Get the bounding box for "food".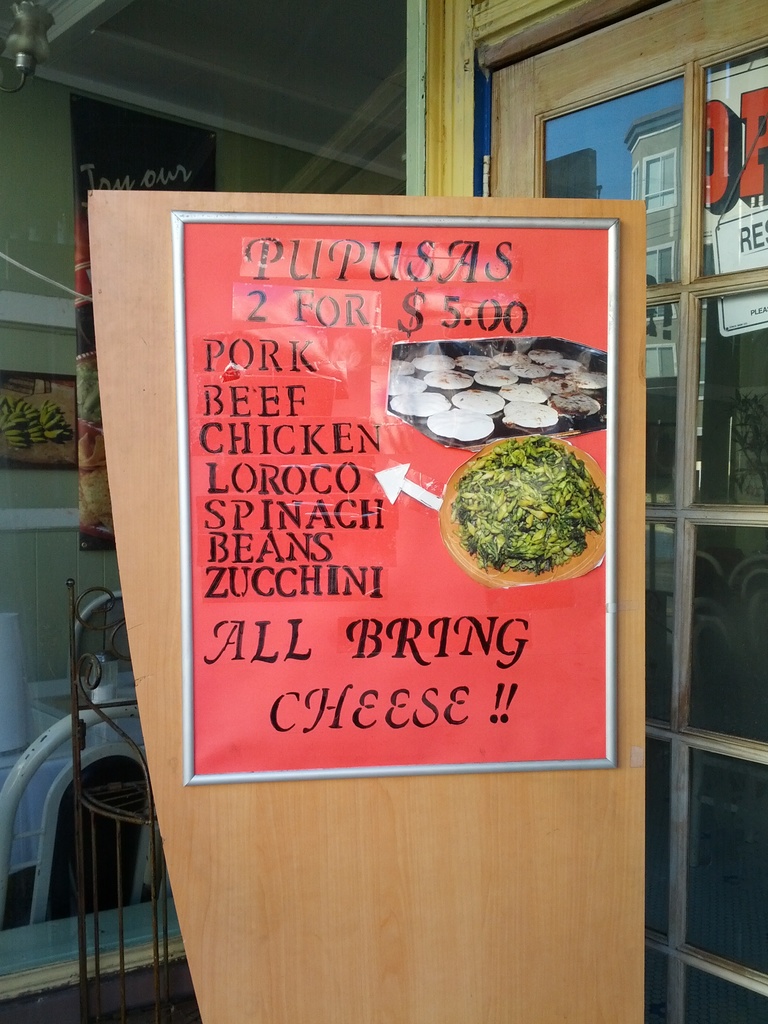
(x1=497, y1=385, x2=546, y2=404).
